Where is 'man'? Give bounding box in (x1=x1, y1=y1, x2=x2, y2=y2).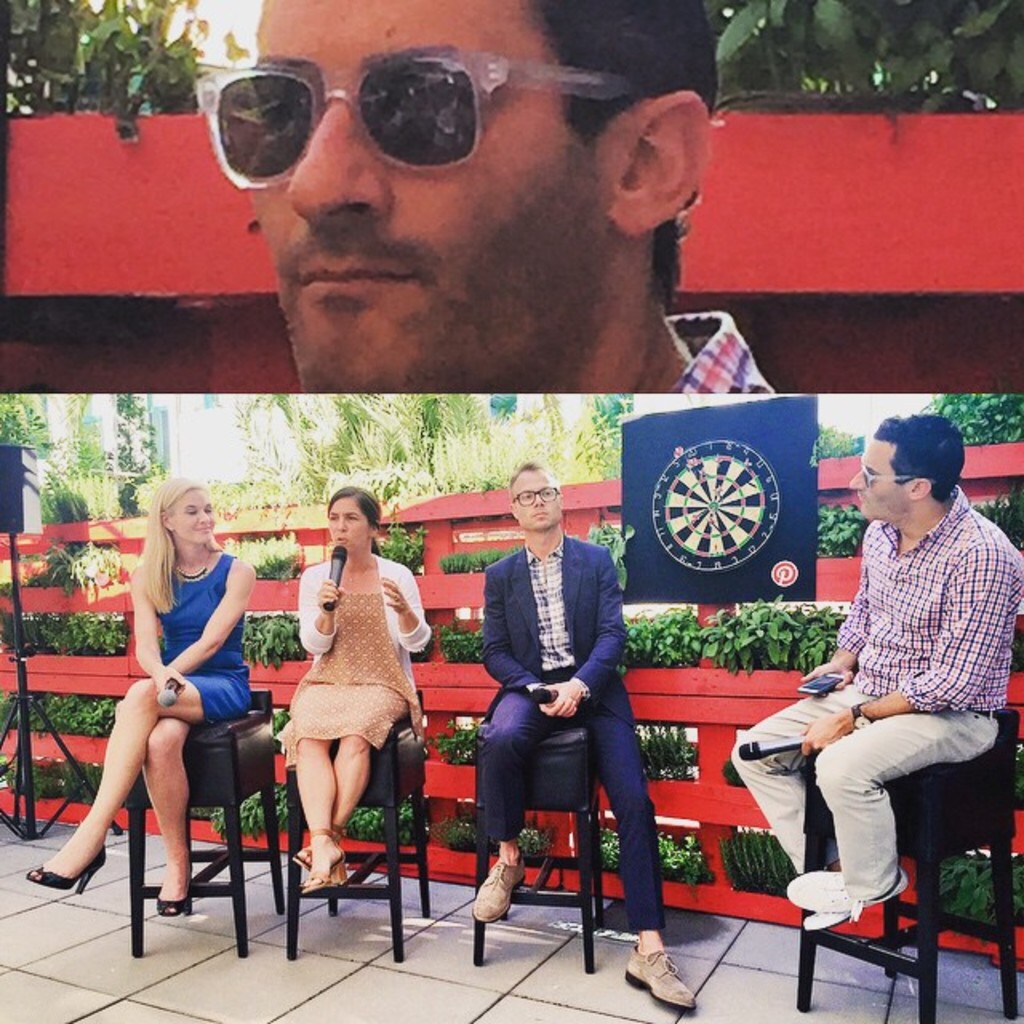
(x1=195, y1=0, x2=774, y2=406).
